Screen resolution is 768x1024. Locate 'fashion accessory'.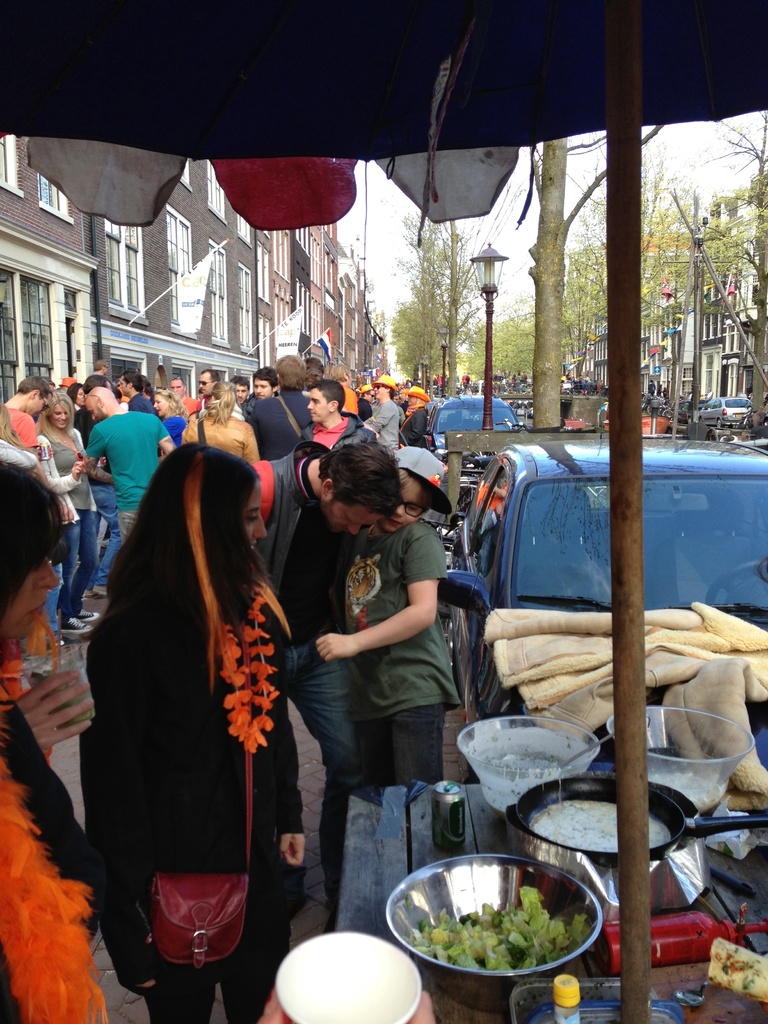
(left=0, top=705, right=107, bottom=1023).
